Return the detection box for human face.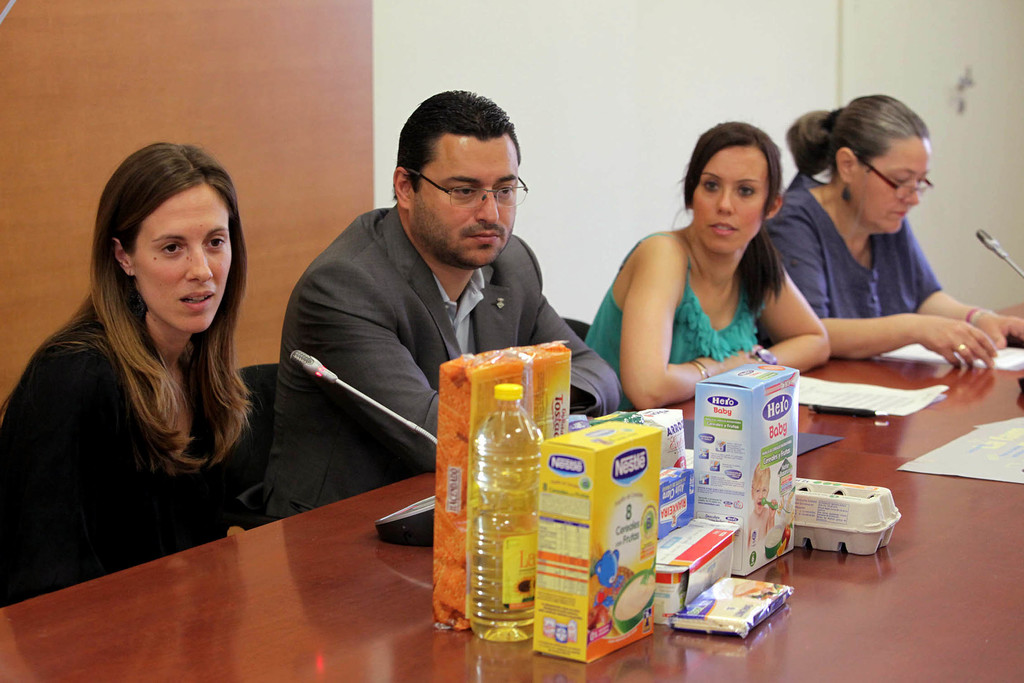
bbox(853, 133, 932, 233).
